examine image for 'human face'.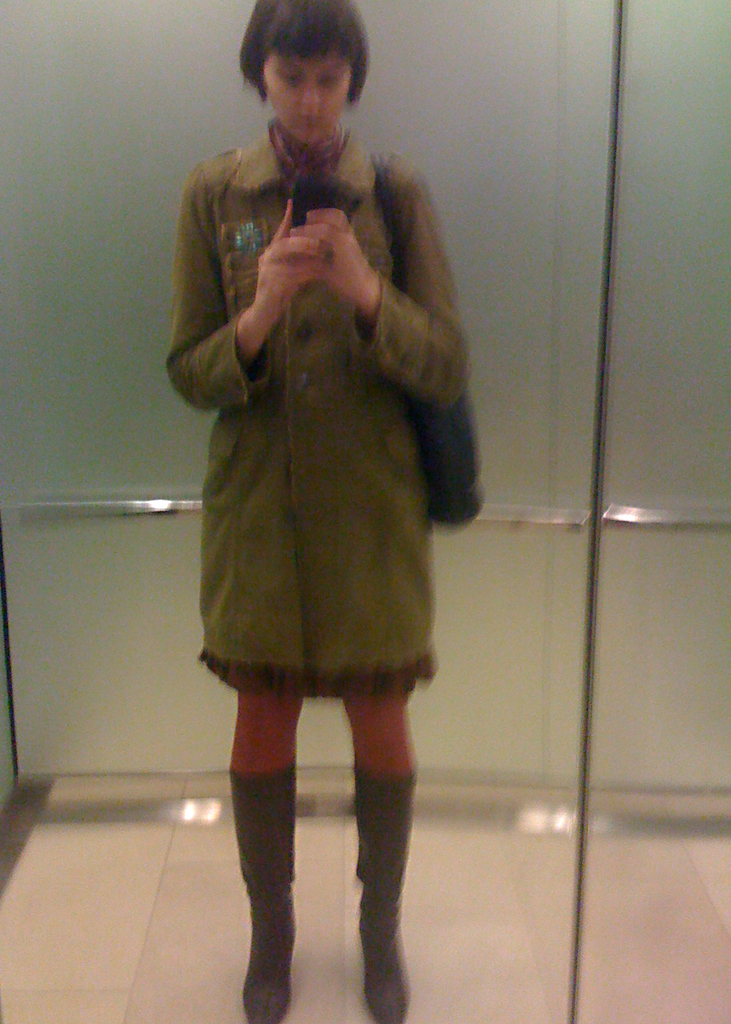
Examination result: region(261, 49, 358, 143).
